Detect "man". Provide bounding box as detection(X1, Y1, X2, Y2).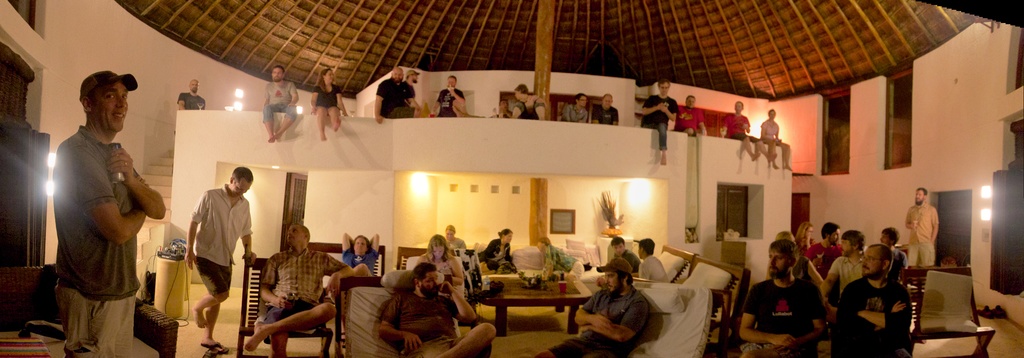
detection(833, 241, 913, 357).
